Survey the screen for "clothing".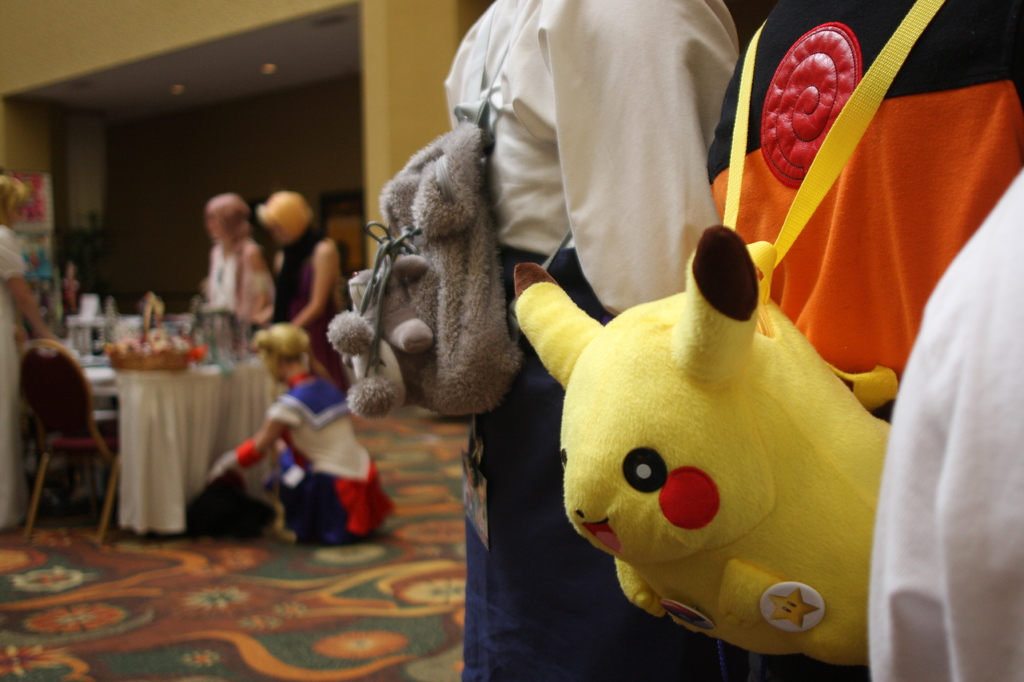
Survey found: <bbox>228, 367, 403, 545</bbox>.
